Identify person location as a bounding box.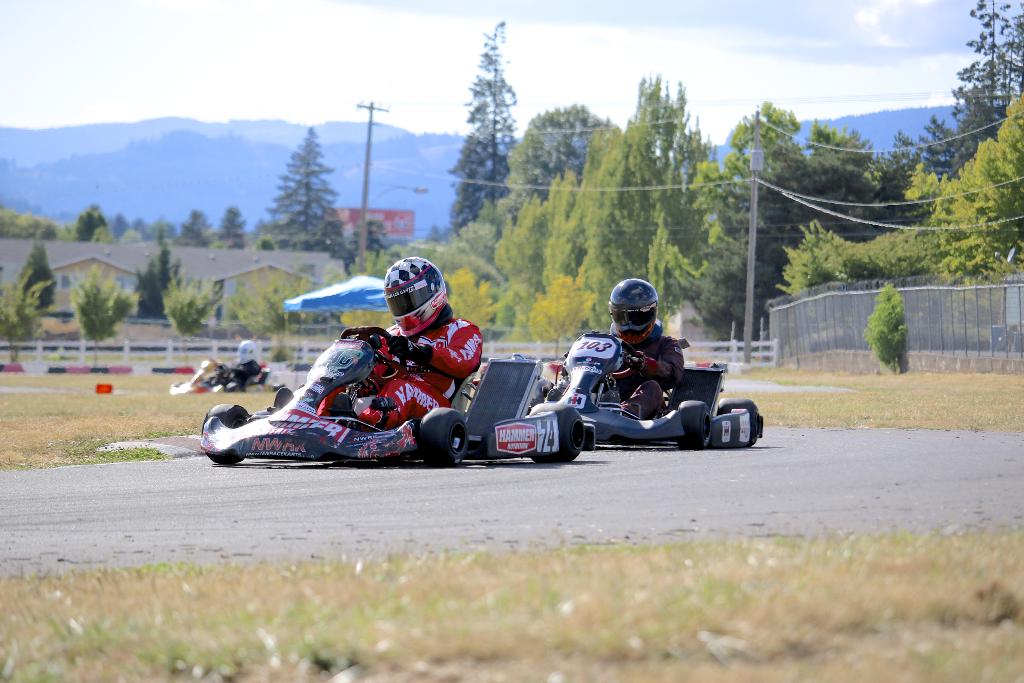
212, 338, 263, 393.
